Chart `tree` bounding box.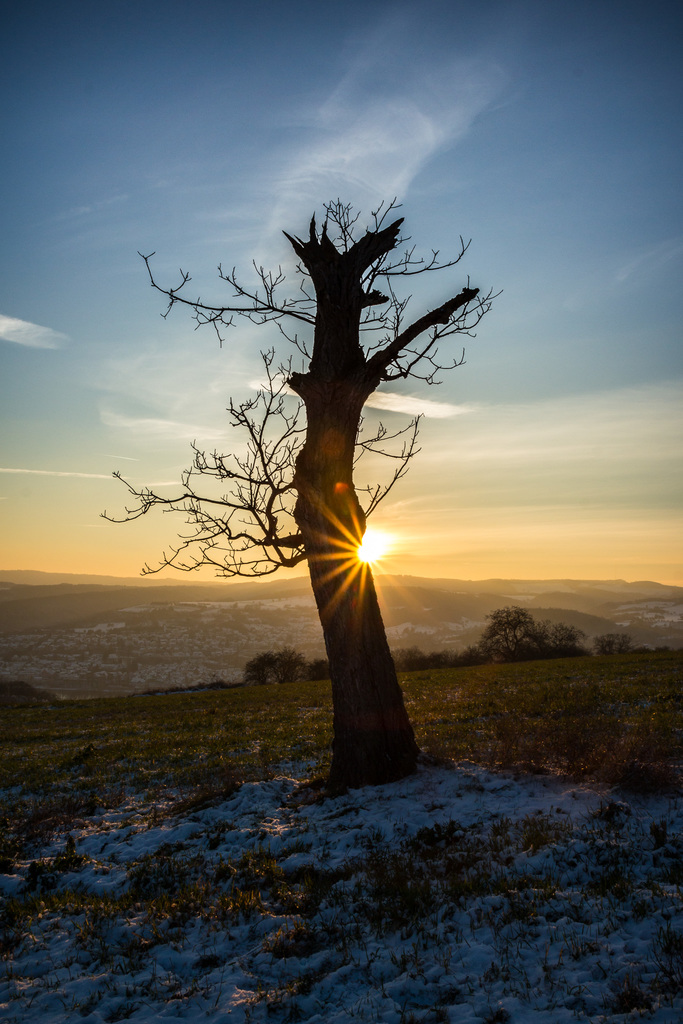
Charted: 101:192:507:797.
